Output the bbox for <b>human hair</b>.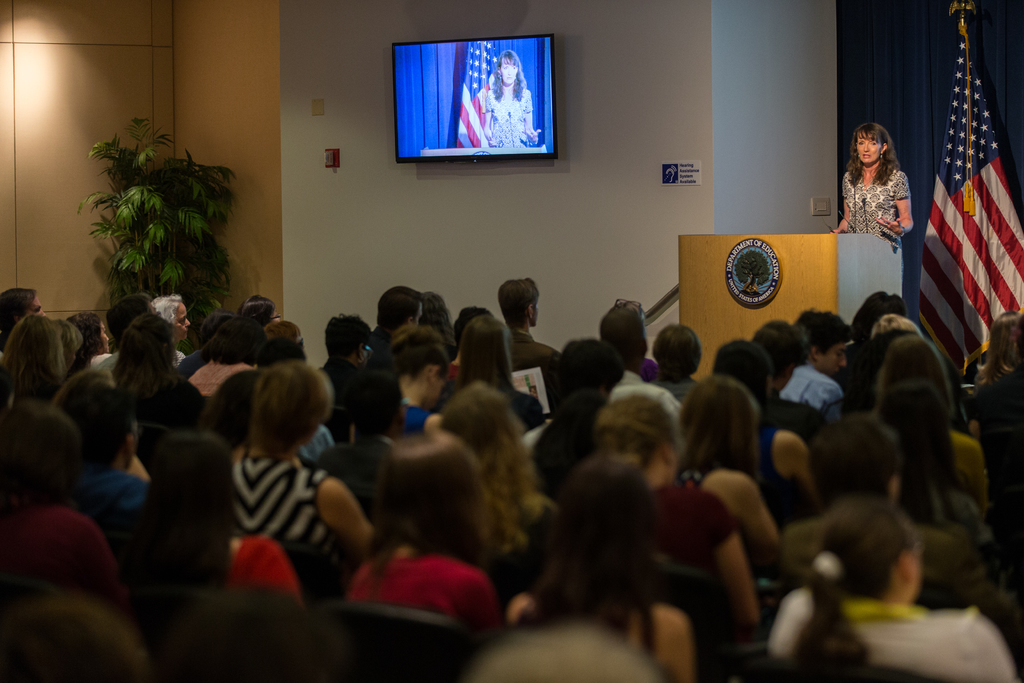
<bbox>266, 318, 300, 346</bbox>.
